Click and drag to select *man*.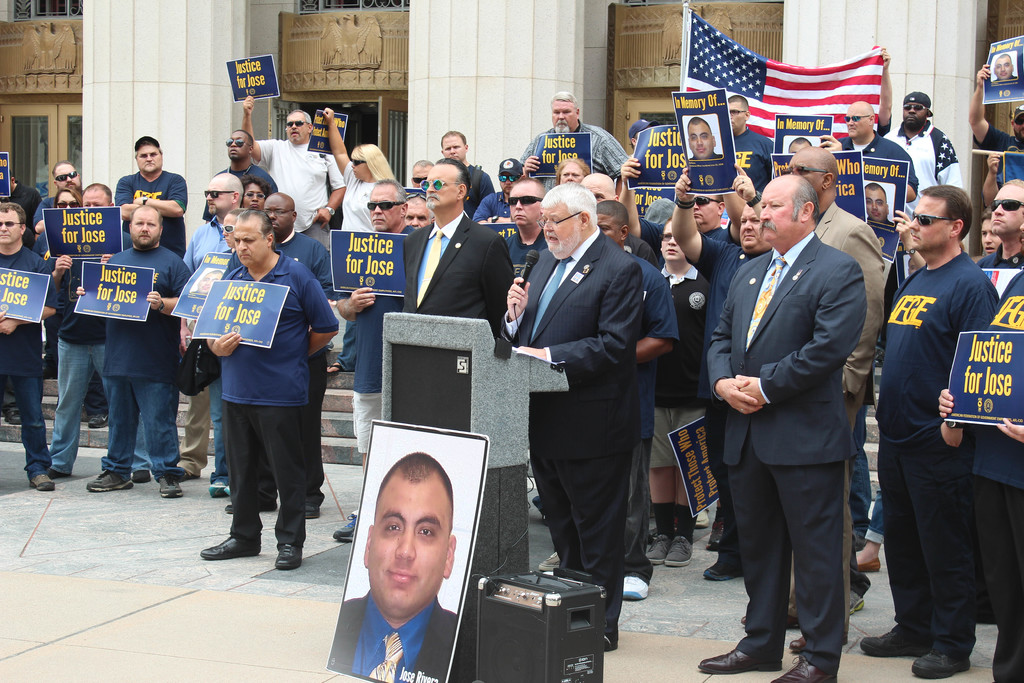
Selection: pyautogui.locateOnScreen(662, 164, 764, 584).
